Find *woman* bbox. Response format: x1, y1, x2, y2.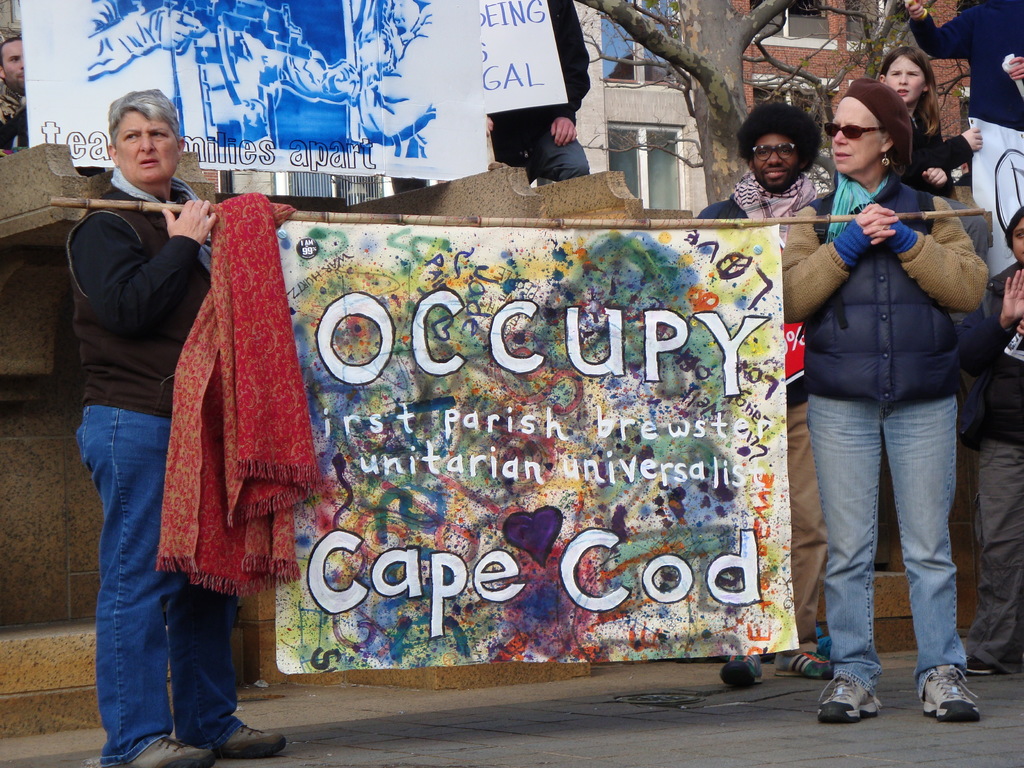
61, 89, 289, 767.
